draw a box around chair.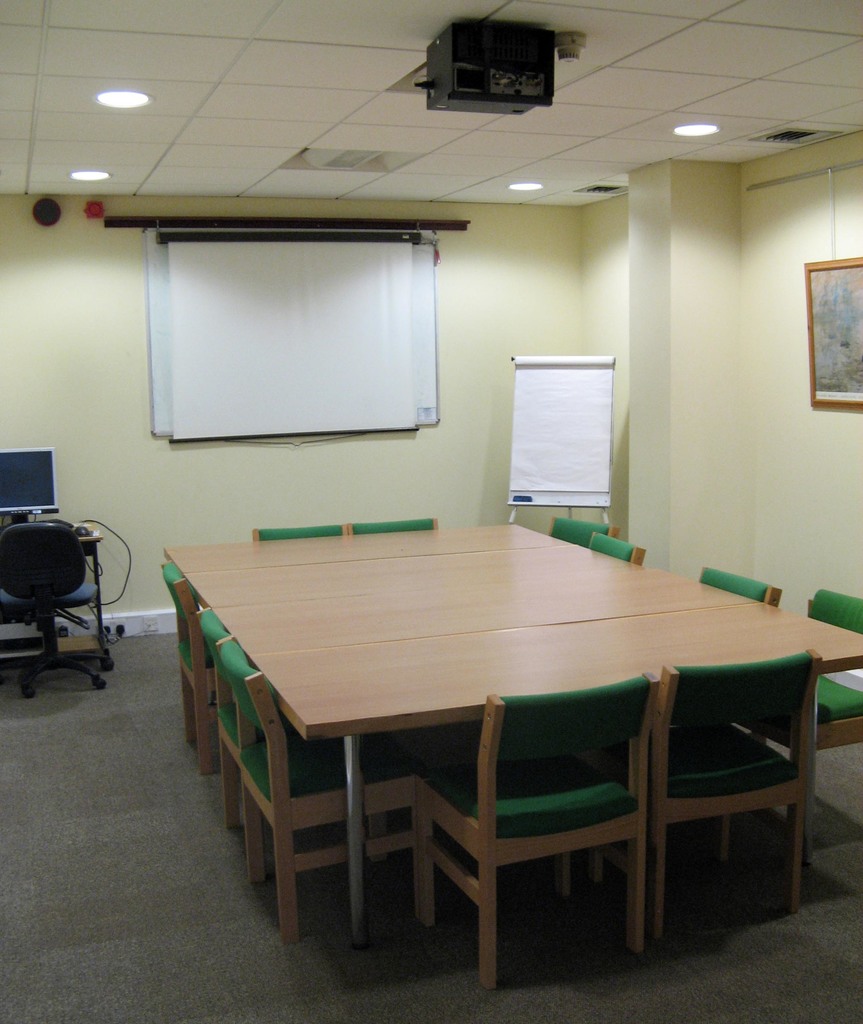
rect(414, 673, 659, 958).
